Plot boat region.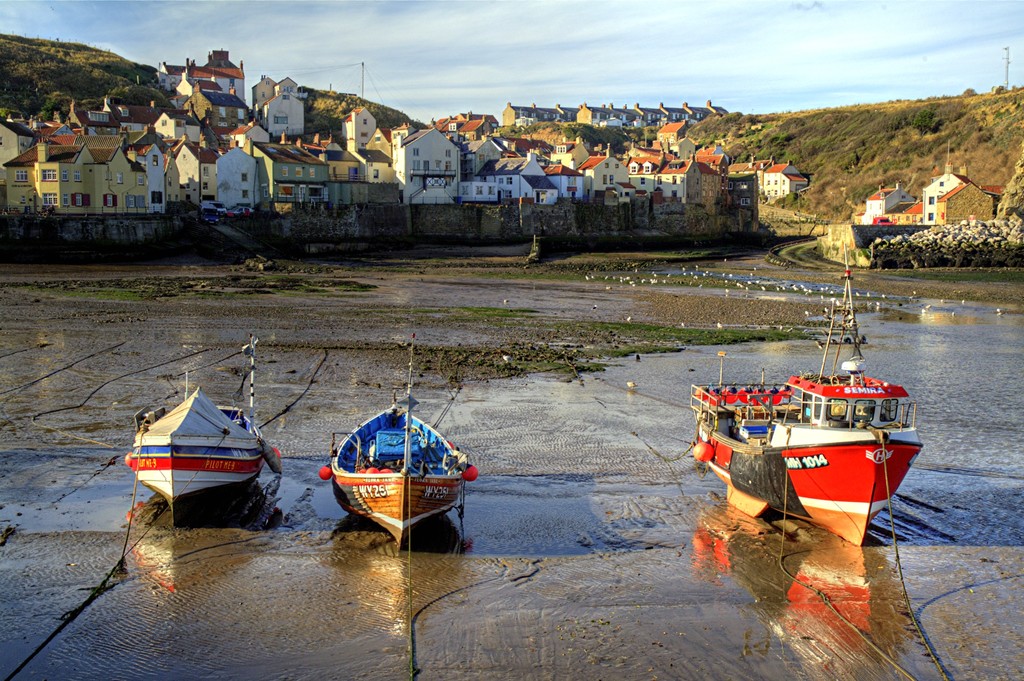
Plotted at [left=130, top=349, right=282, bottom=520].
